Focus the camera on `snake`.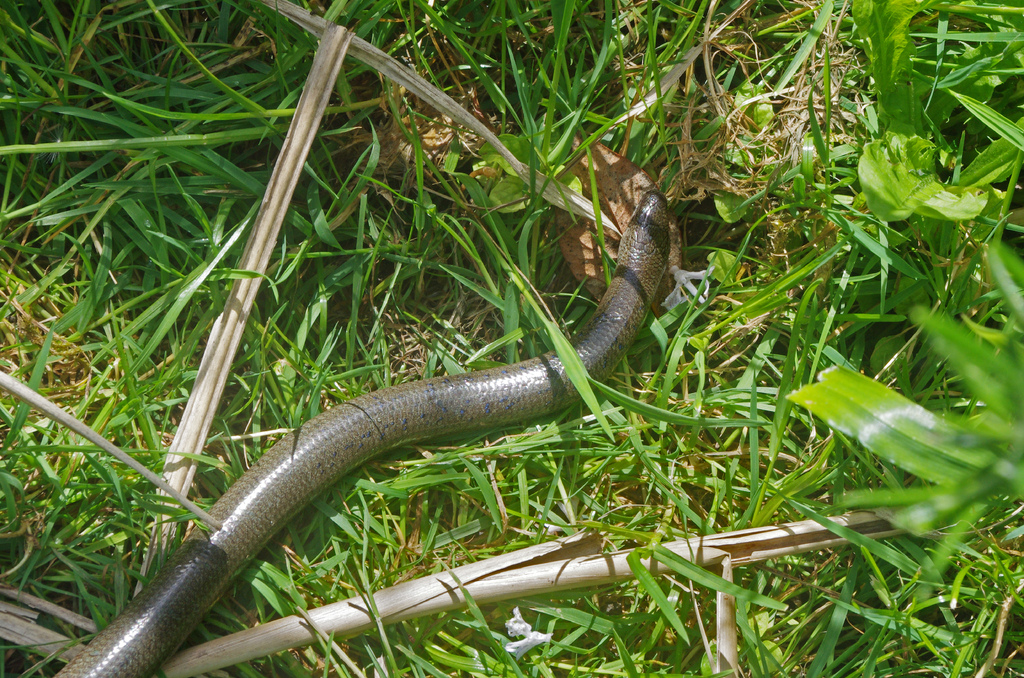
Focus region: select_region(38, 196, 668, 677).
